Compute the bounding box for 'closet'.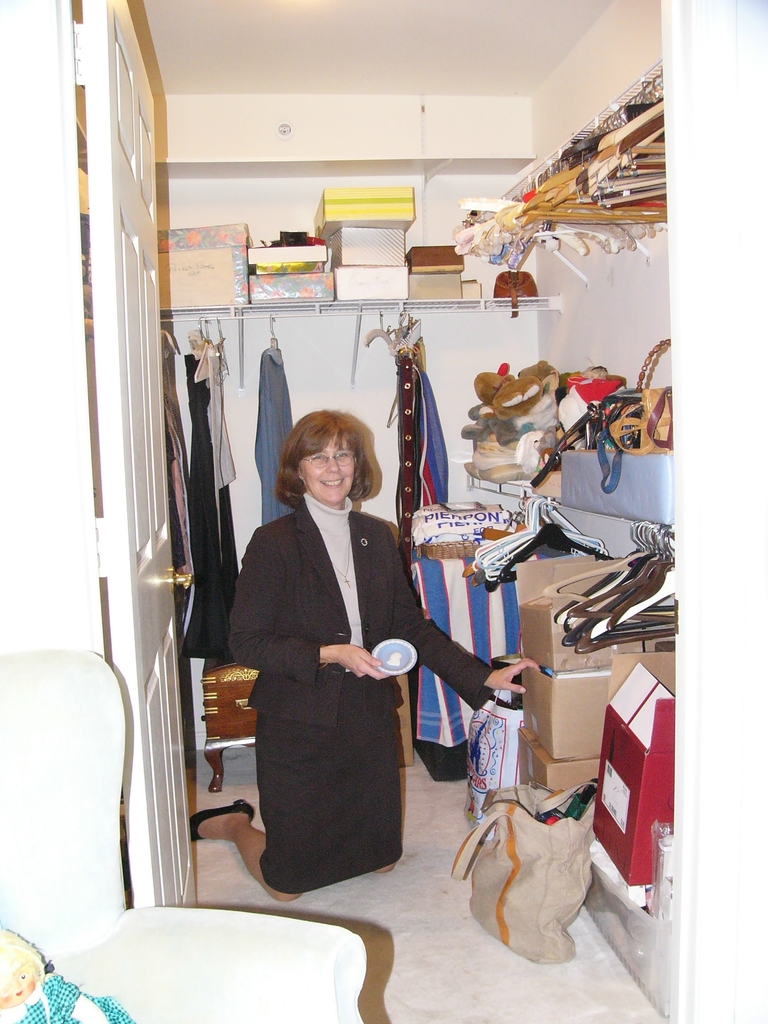
BBox(157, 312, 239, 666).
